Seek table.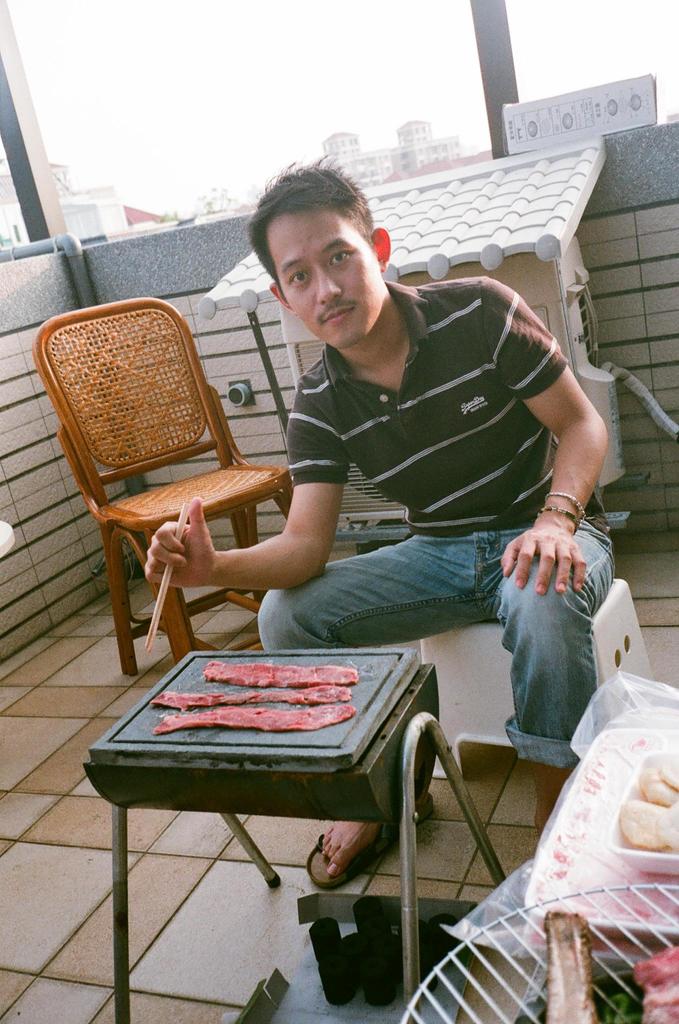
87/649/507/1023.
